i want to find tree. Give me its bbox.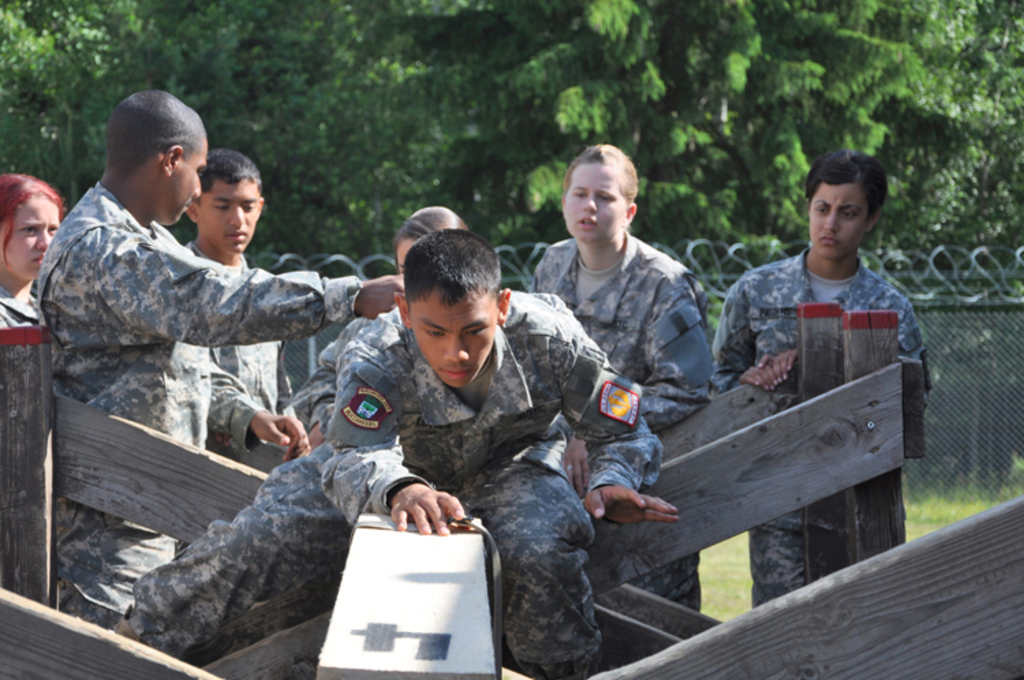
bbox(855, 0, 1023, 285).
